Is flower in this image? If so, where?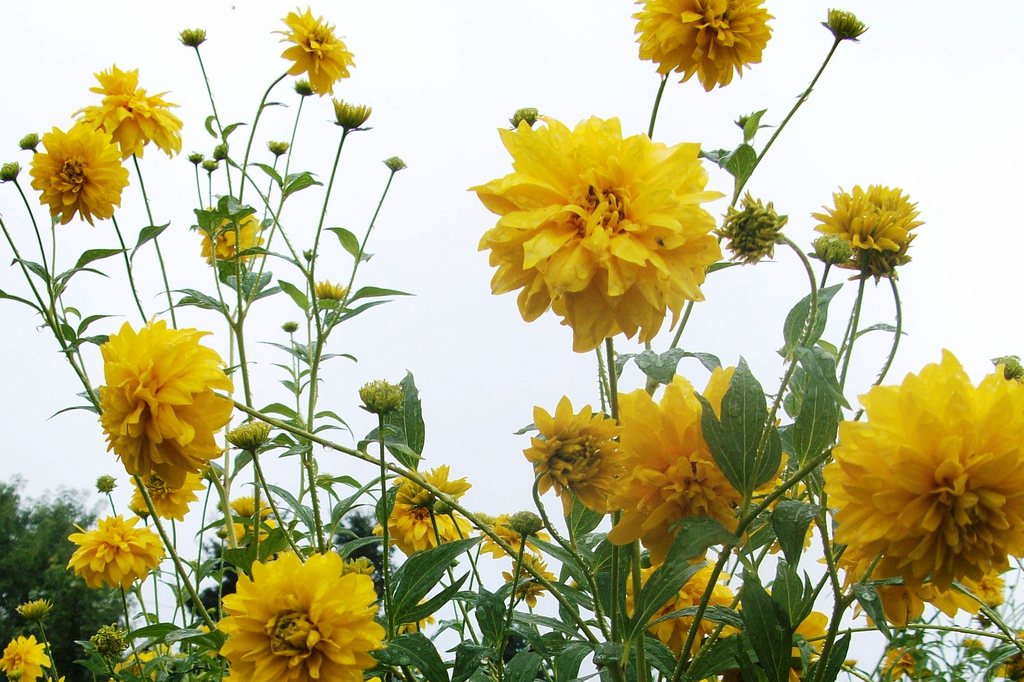
Yes, at crop(304, 276, 346, 306).
